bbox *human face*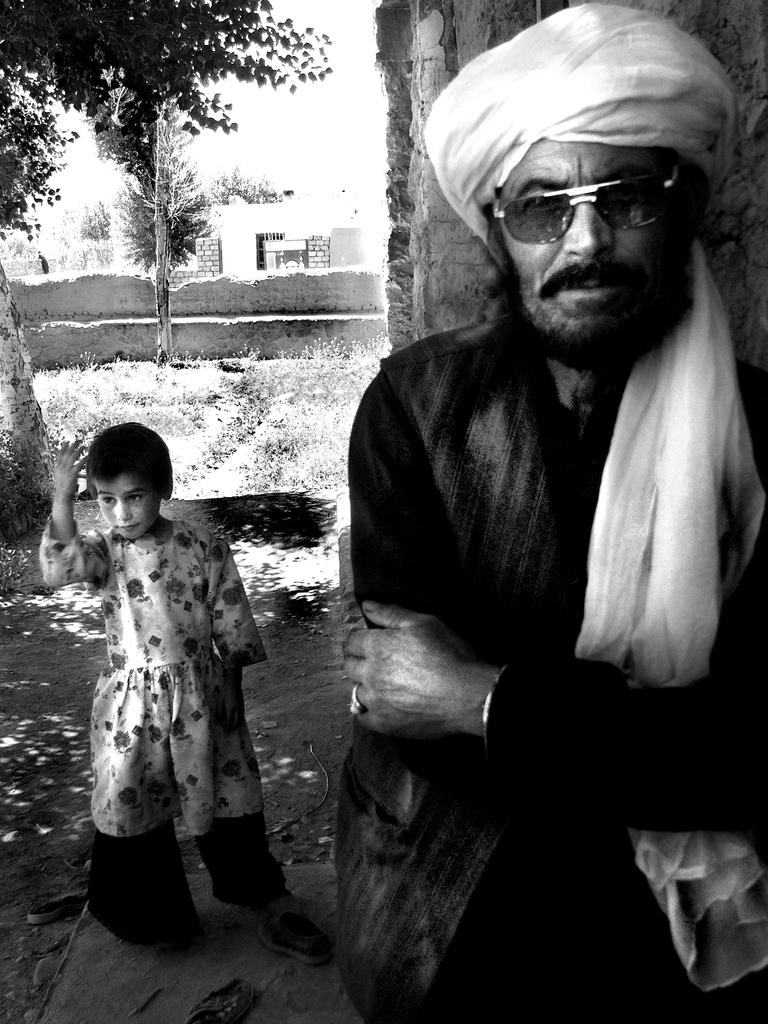
98,478,164,543
